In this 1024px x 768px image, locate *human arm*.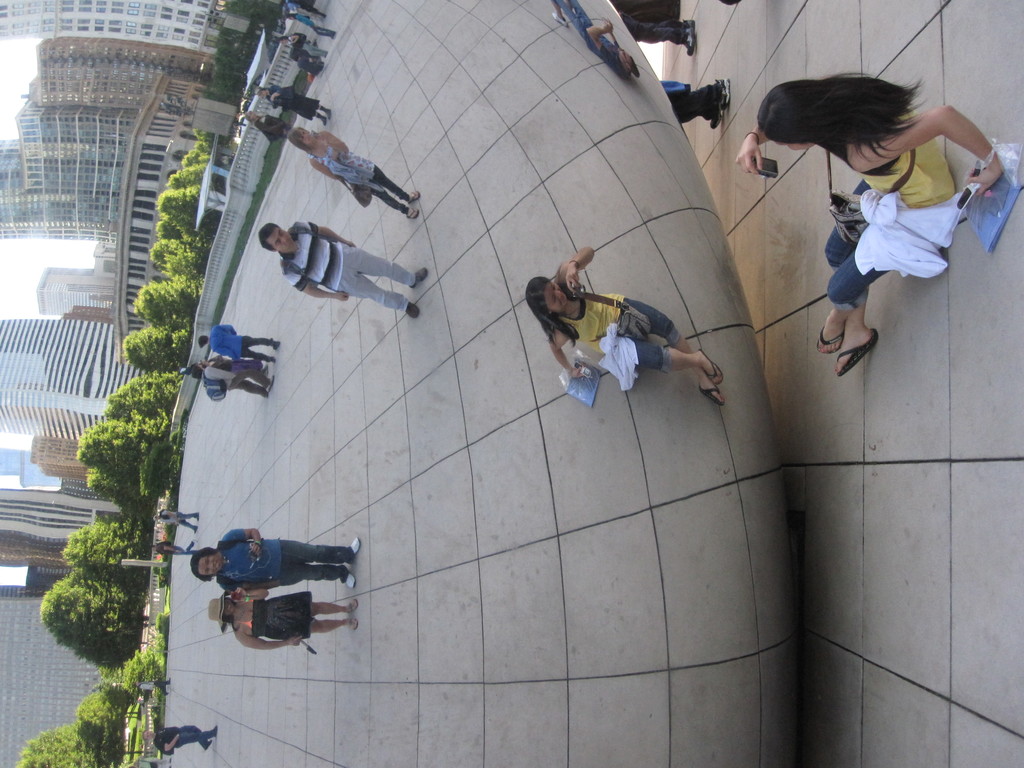
Bounding box: <region>852, 99, 1004, 193</region>.
